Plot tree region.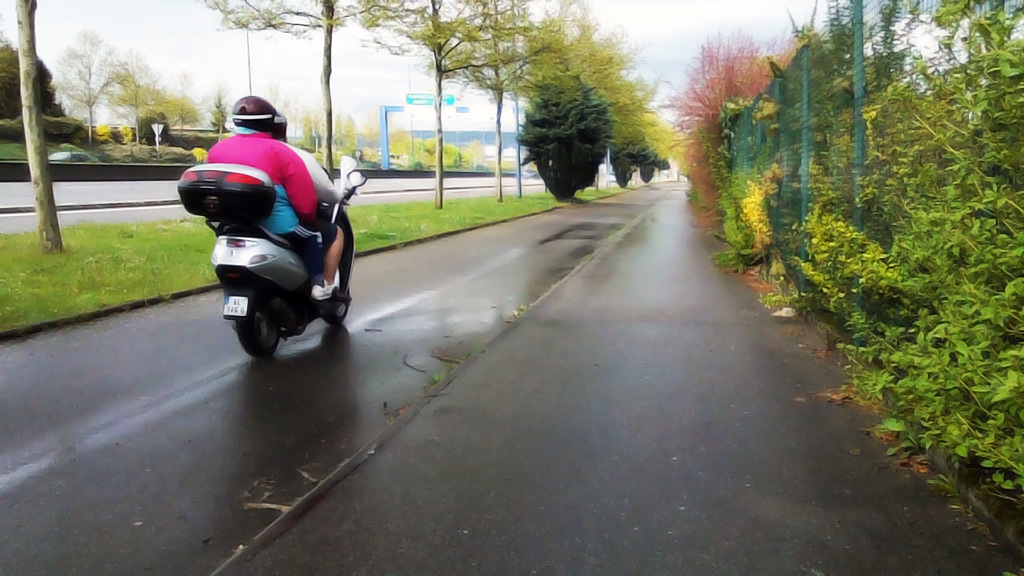
Plotted at left=0, top=45, right=55, bottom=126.
